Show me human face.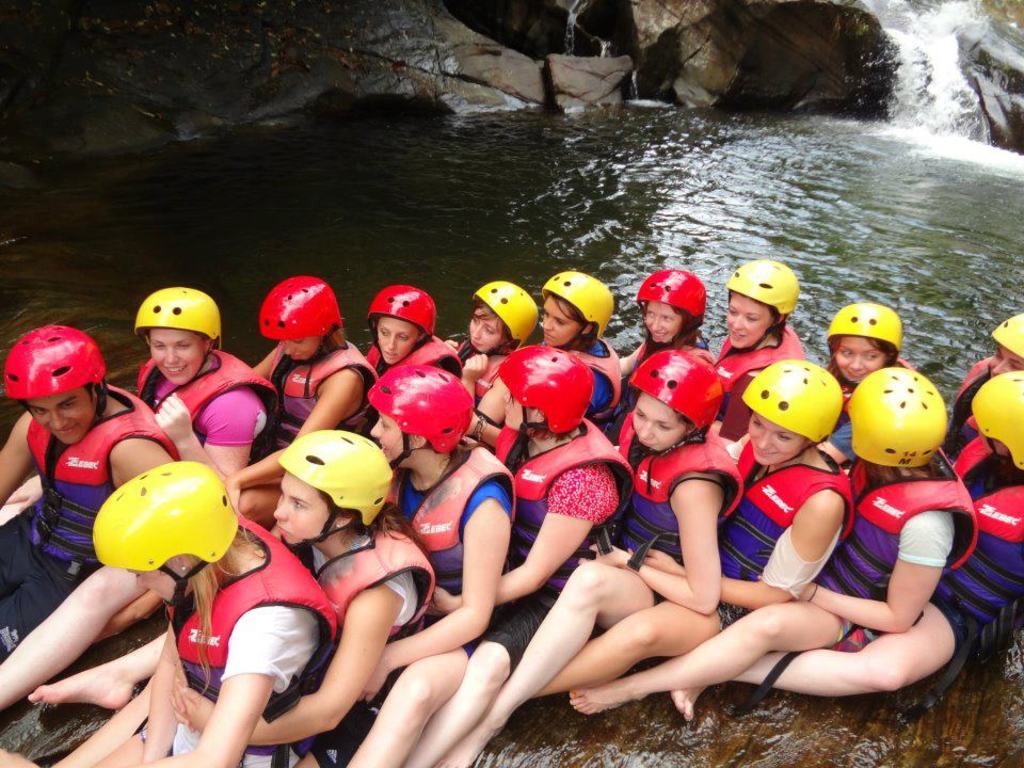
human face is here: {"left": 148, "top": 329, "right": 204, "bottom": 386}.
